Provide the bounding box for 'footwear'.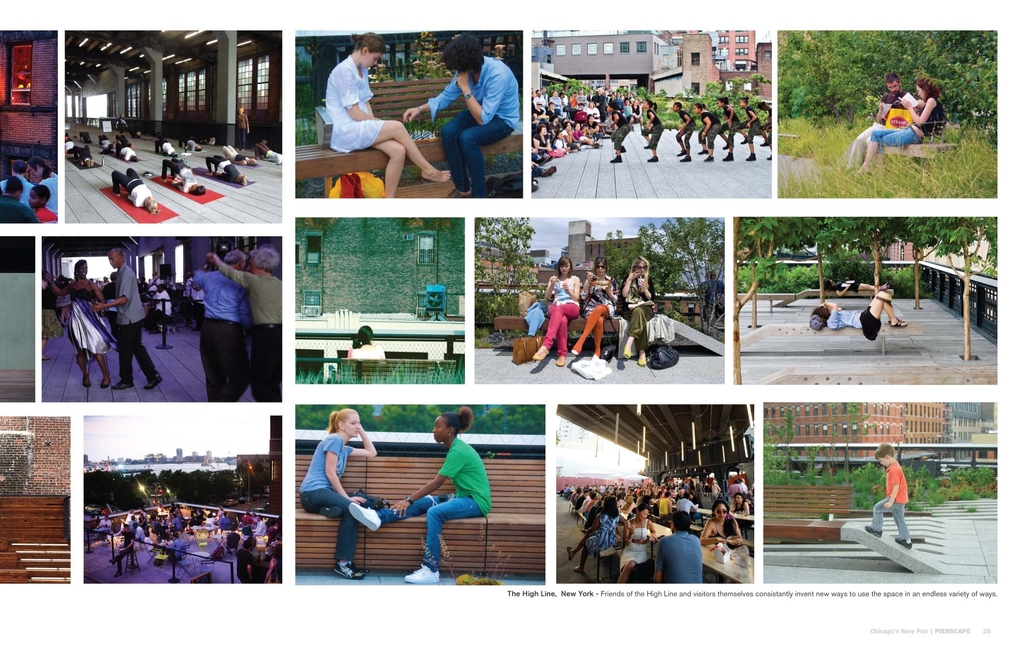
box=[531, 347, 548, 361].
